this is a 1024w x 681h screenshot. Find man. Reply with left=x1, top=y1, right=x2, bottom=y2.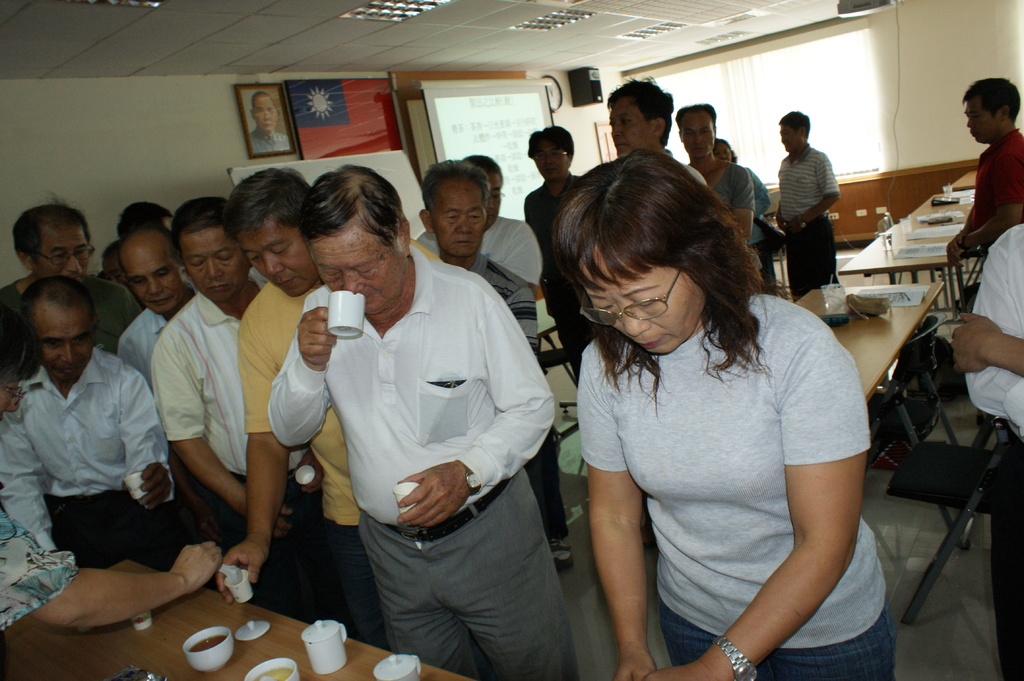
left=153, top=198, right=333, bottom=632.
